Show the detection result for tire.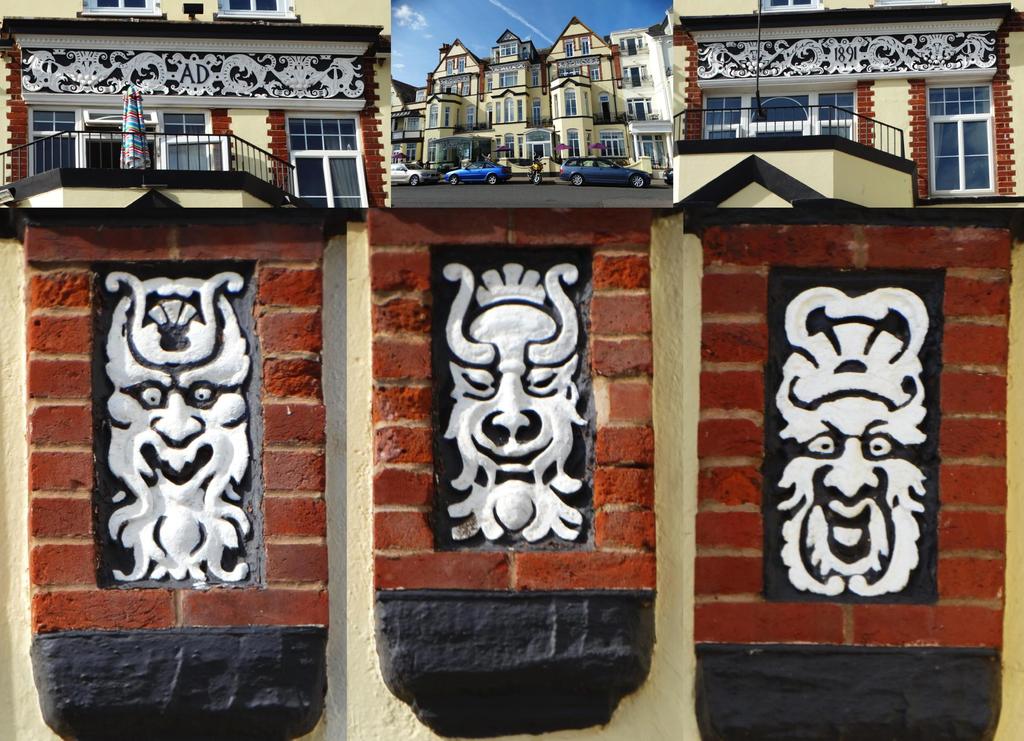
{"left": 408, "top": 173, "right": 419, "bottom": 186}.
